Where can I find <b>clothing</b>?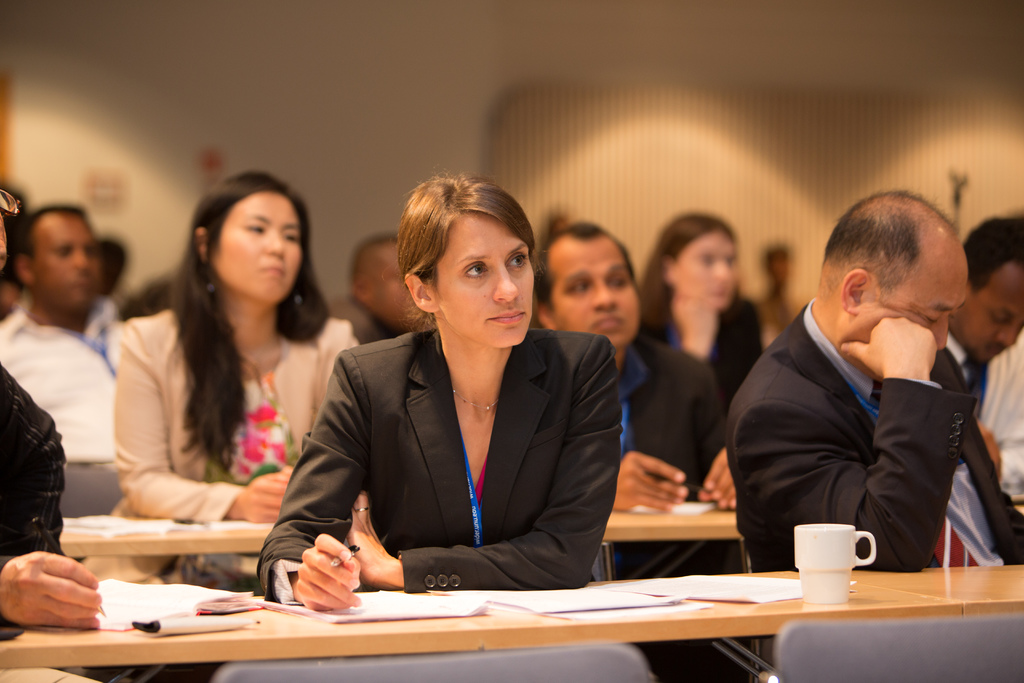
You can find it at pyautogui.locateOnScreen(328, 281, 394, 343).
